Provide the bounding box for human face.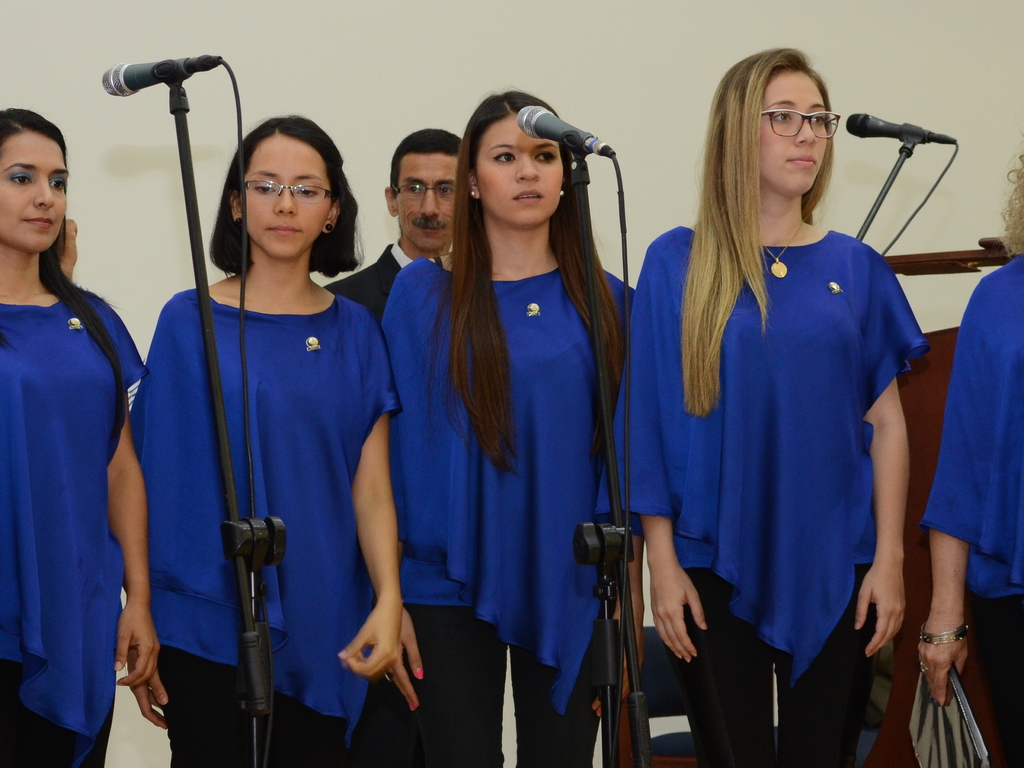
473 115 567 225.
